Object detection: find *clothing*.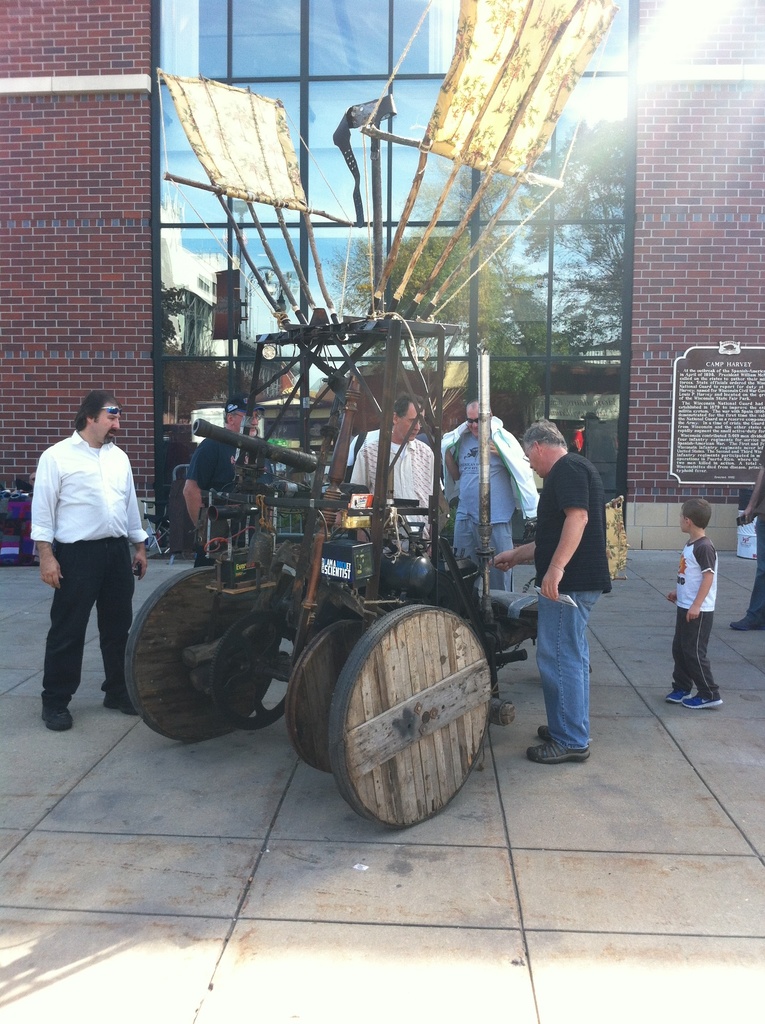
672, 547, 729, 705.
